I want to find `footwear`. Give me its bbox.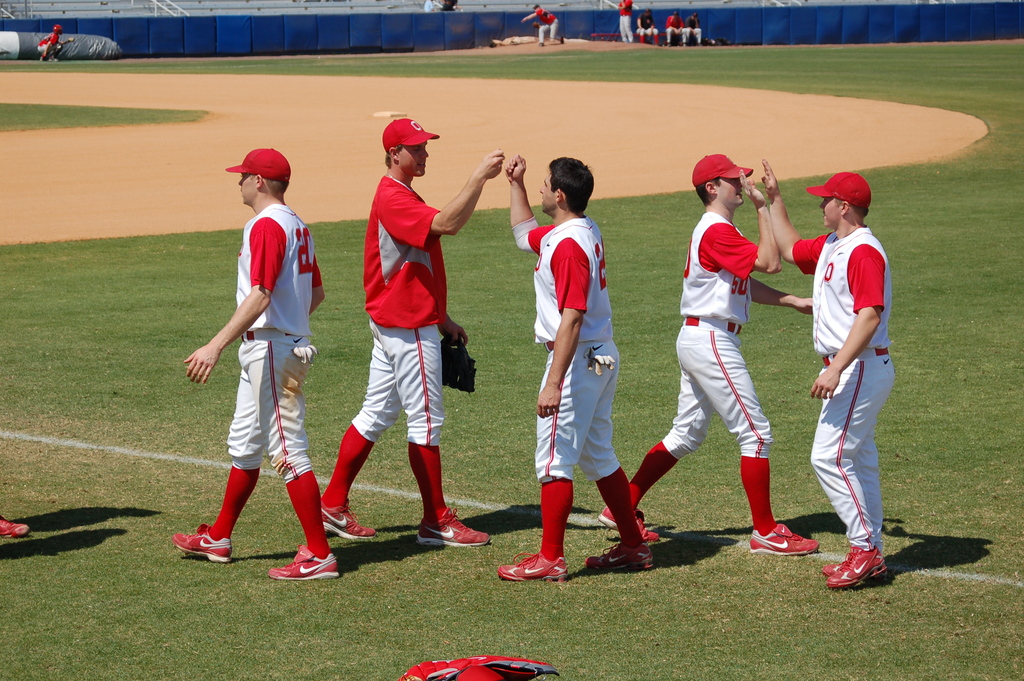
region(822, 546, 878, 570).
